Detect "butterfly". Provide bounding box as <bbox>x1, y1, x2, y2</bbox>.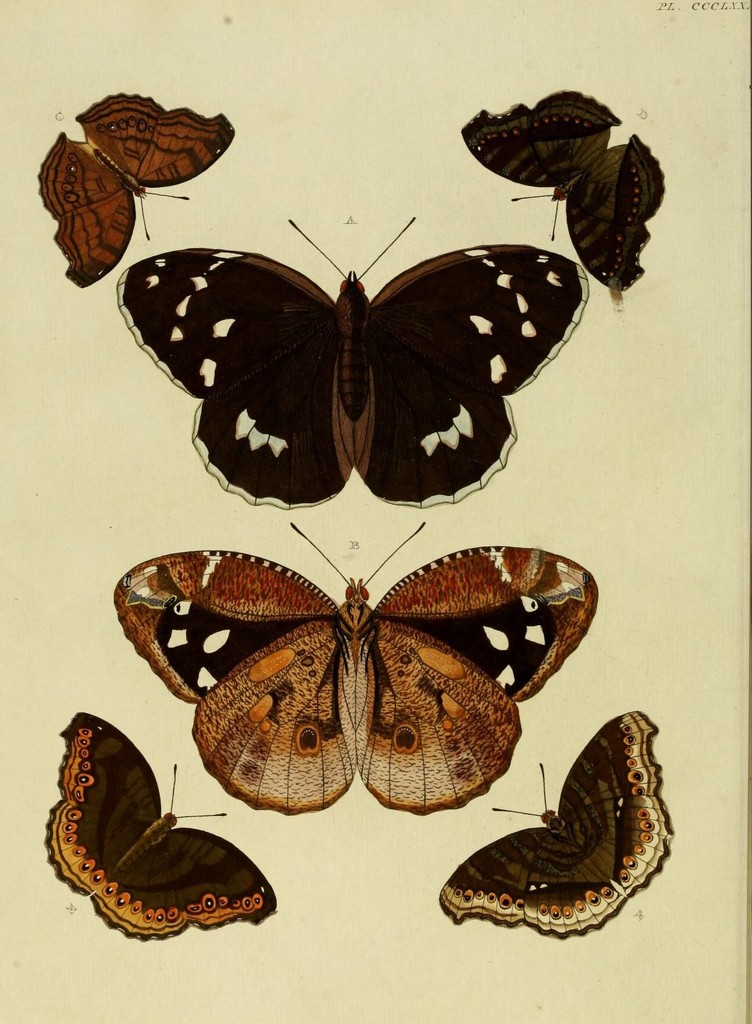
<bbox>438, 704, 655, 936</bbox>.
